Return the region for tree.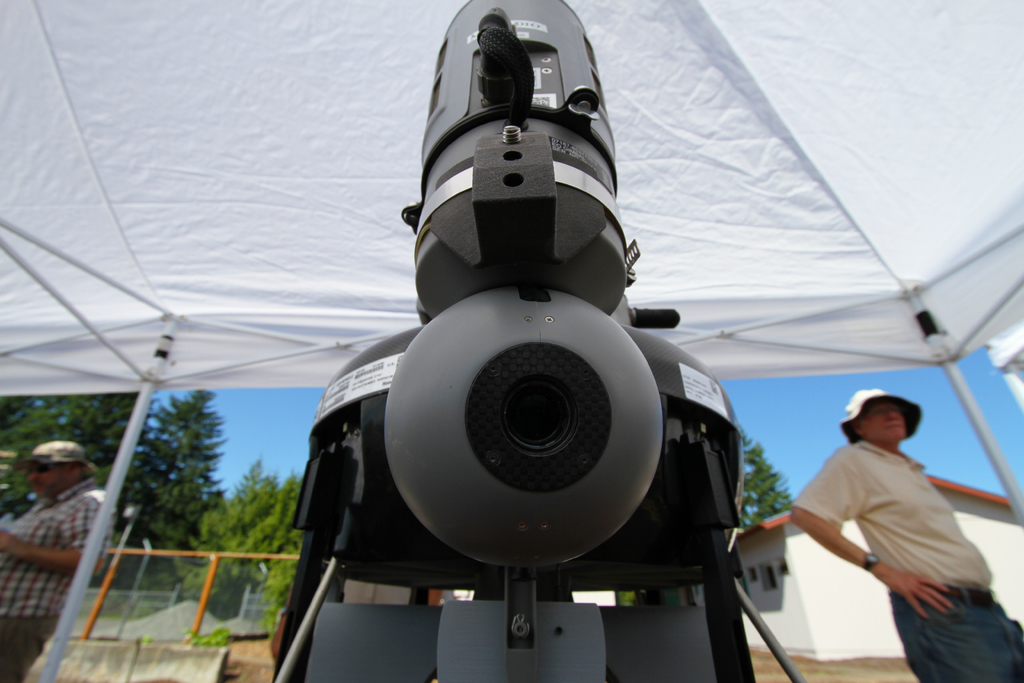
locate(125, 384, 234, 581).
